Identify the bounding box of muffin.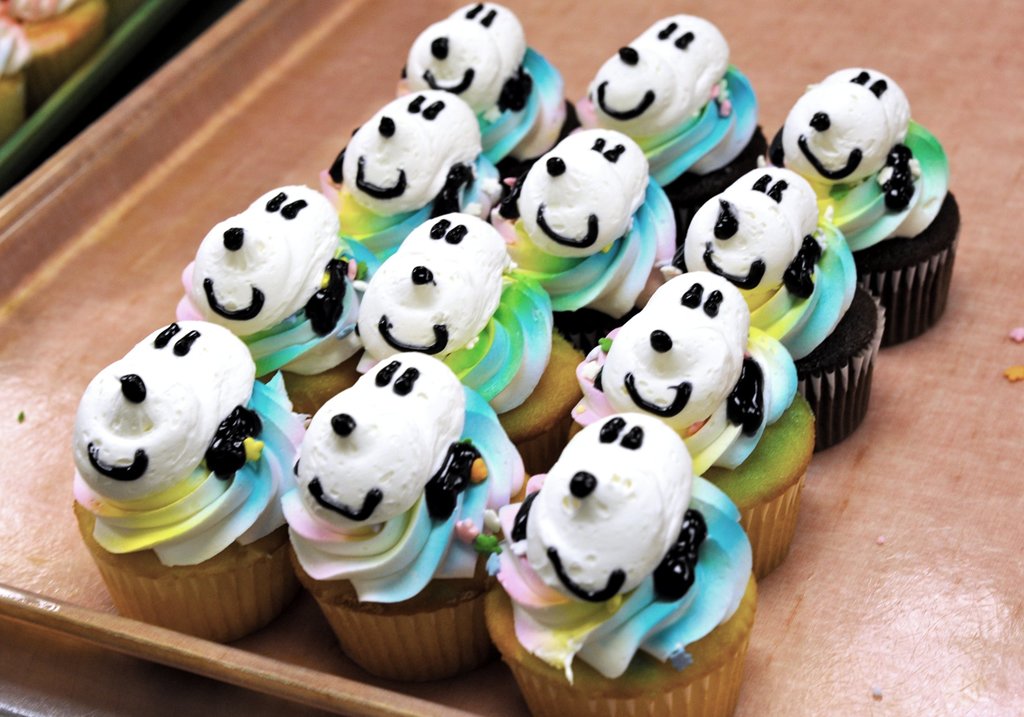
l=396, t=3, r=575, b=173.
